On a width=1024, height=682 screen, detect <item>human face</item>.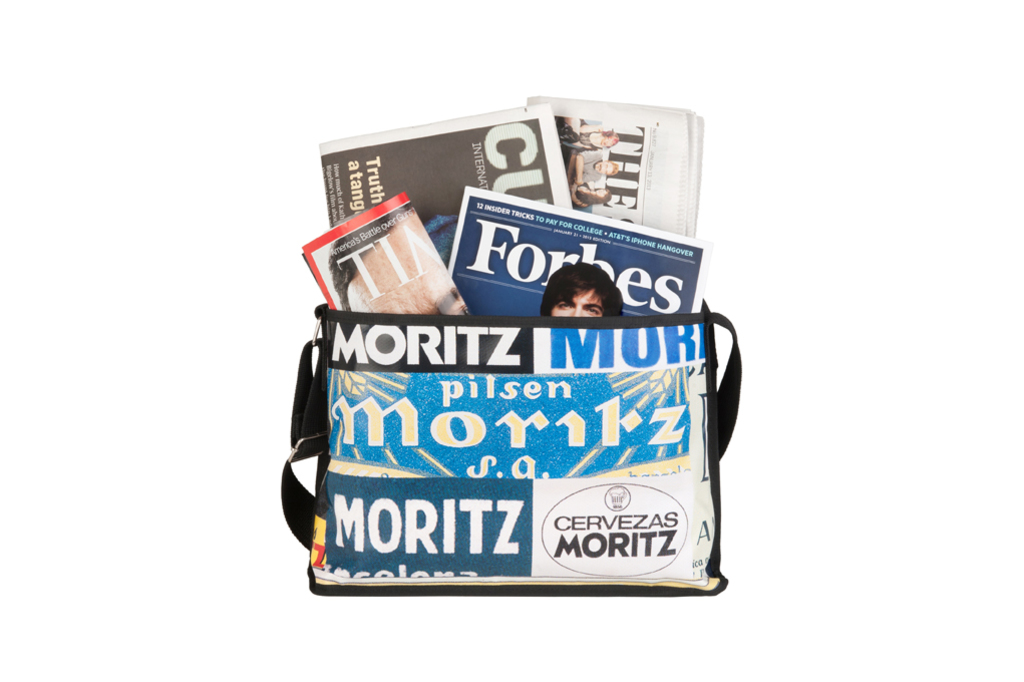
(left=594, top=160, right=614, bottom=173).
